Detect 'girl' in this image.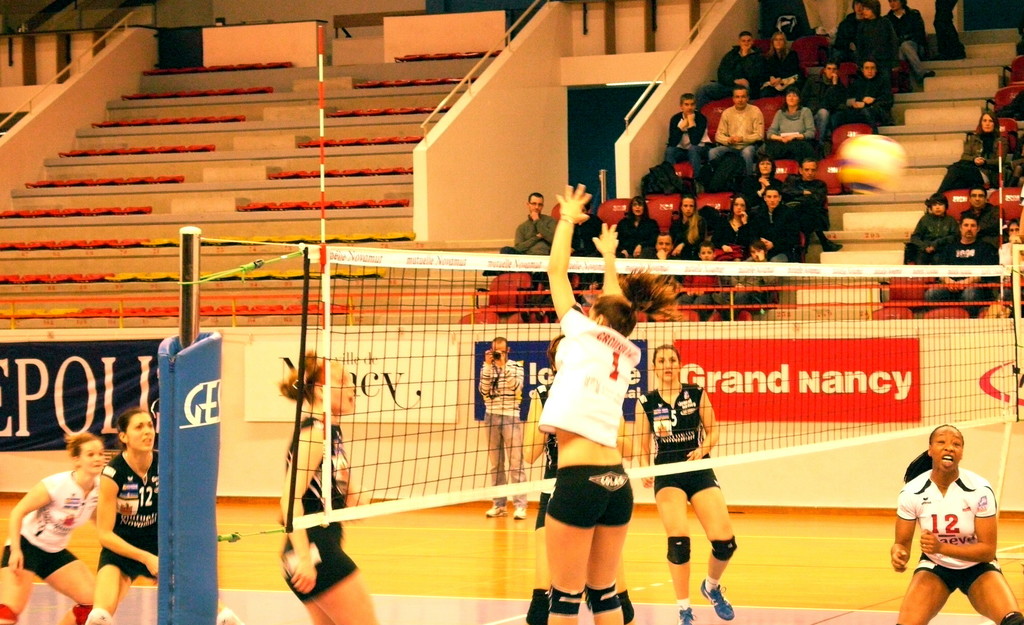
Detection: select_region(85, 403, 243, 624).
